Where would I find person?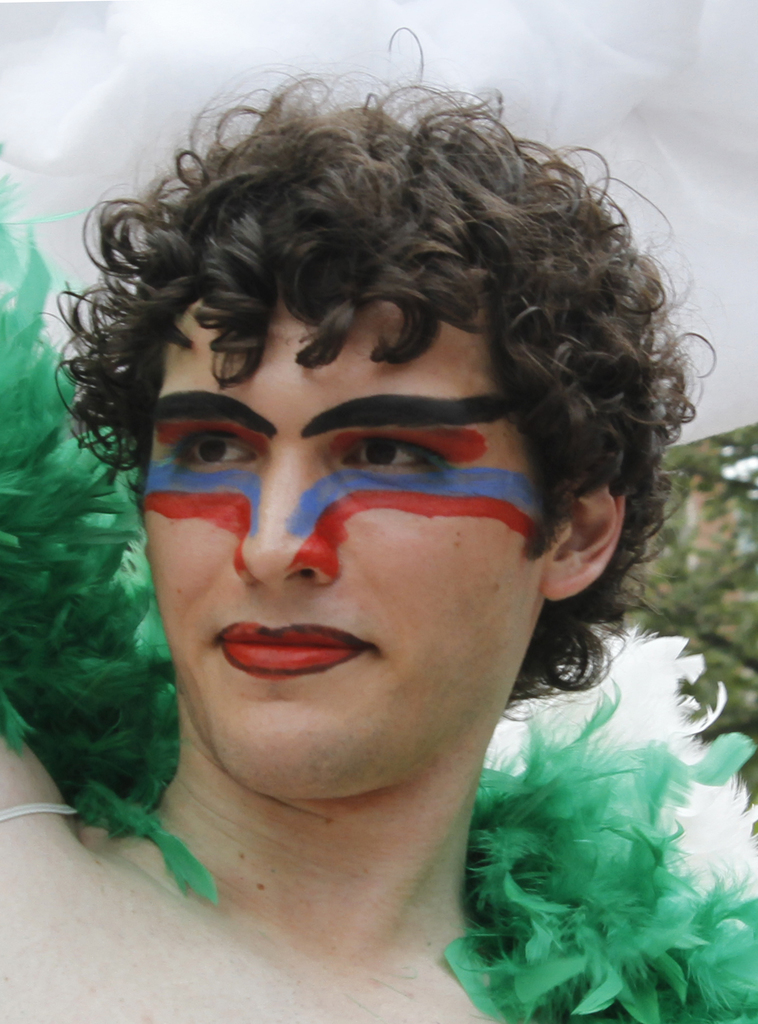
At <bbox>0, 22, 702, 1023</bbox>.
